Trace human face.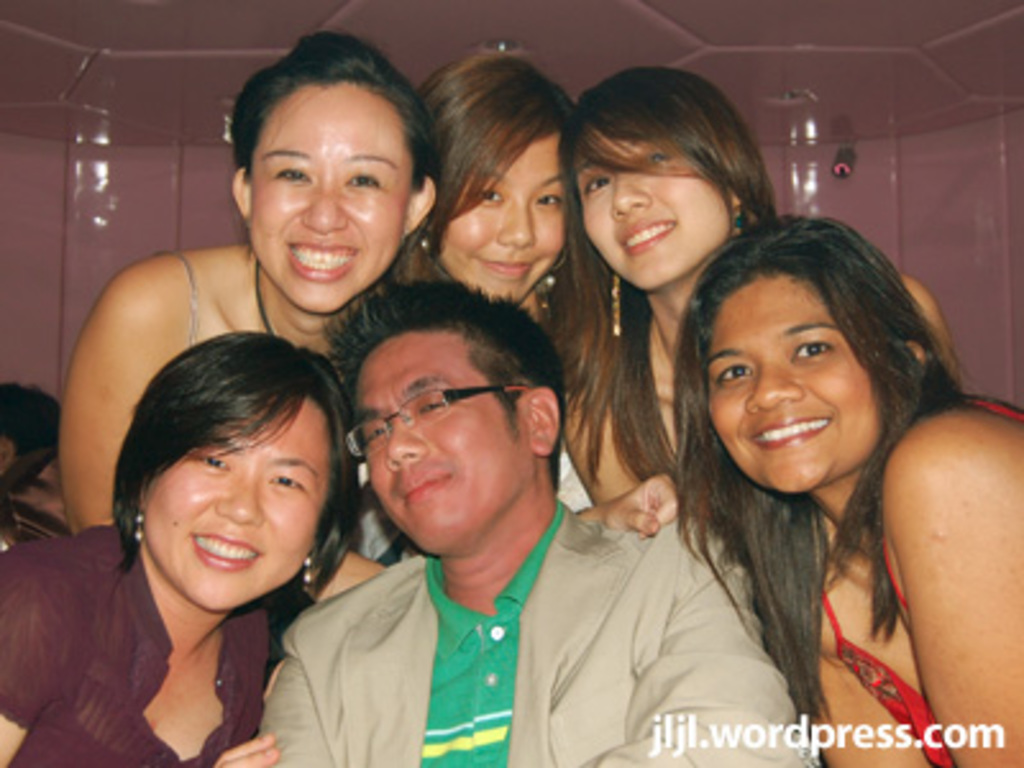
Traced to select_region(707, 279, 883, 494).
